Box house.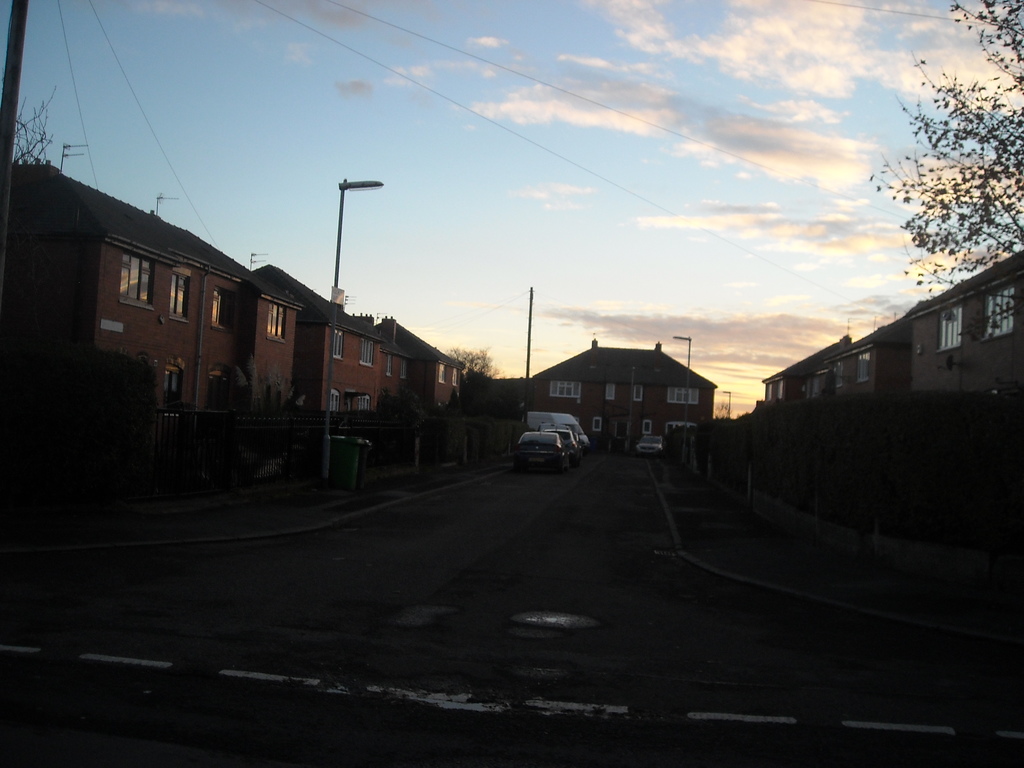
box(53, 170, 481, 483).
